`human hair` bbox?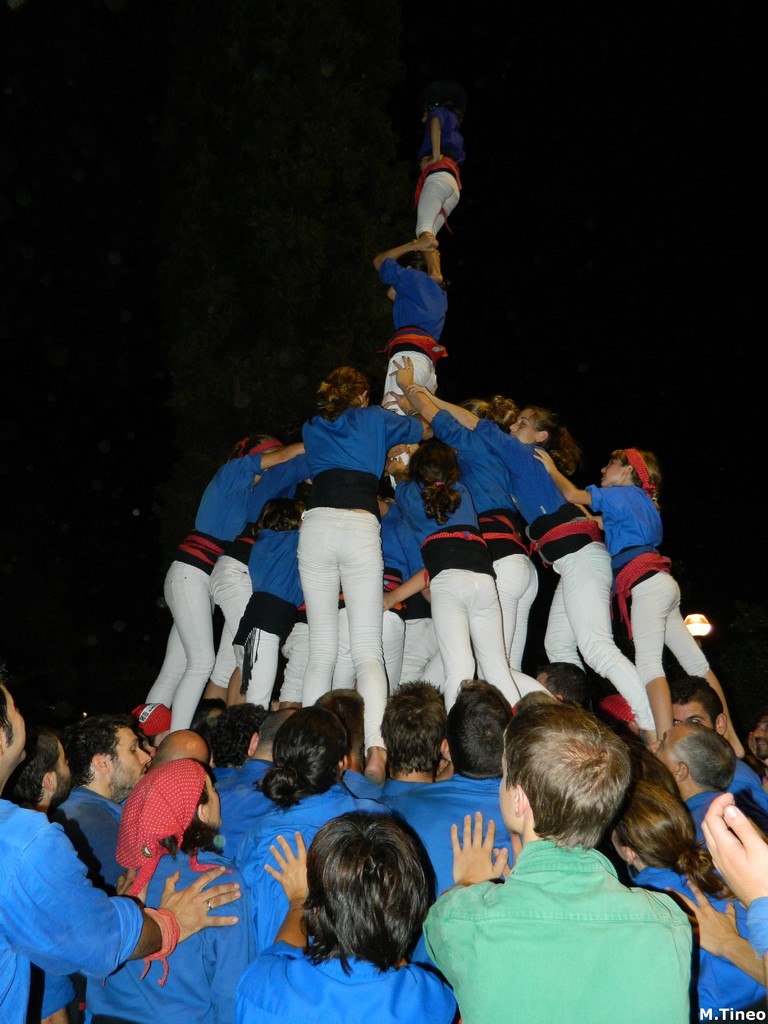
<box>525,407,577,476</box>
